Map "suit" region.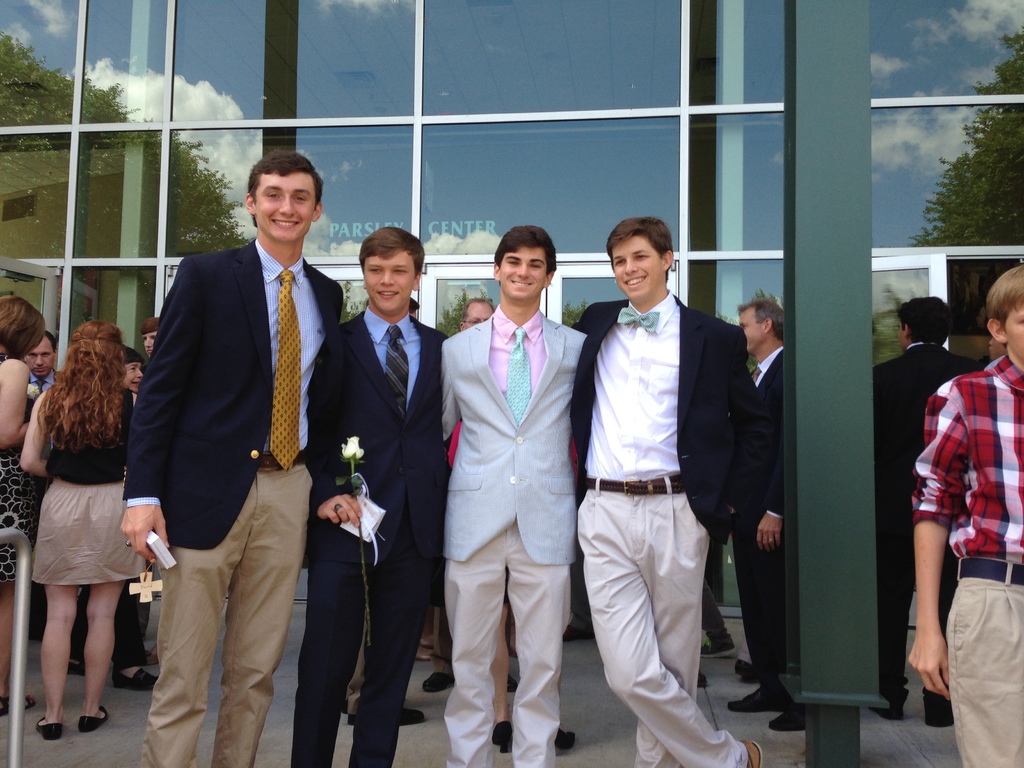
Mapped to region(442, 303, 588, 767).
